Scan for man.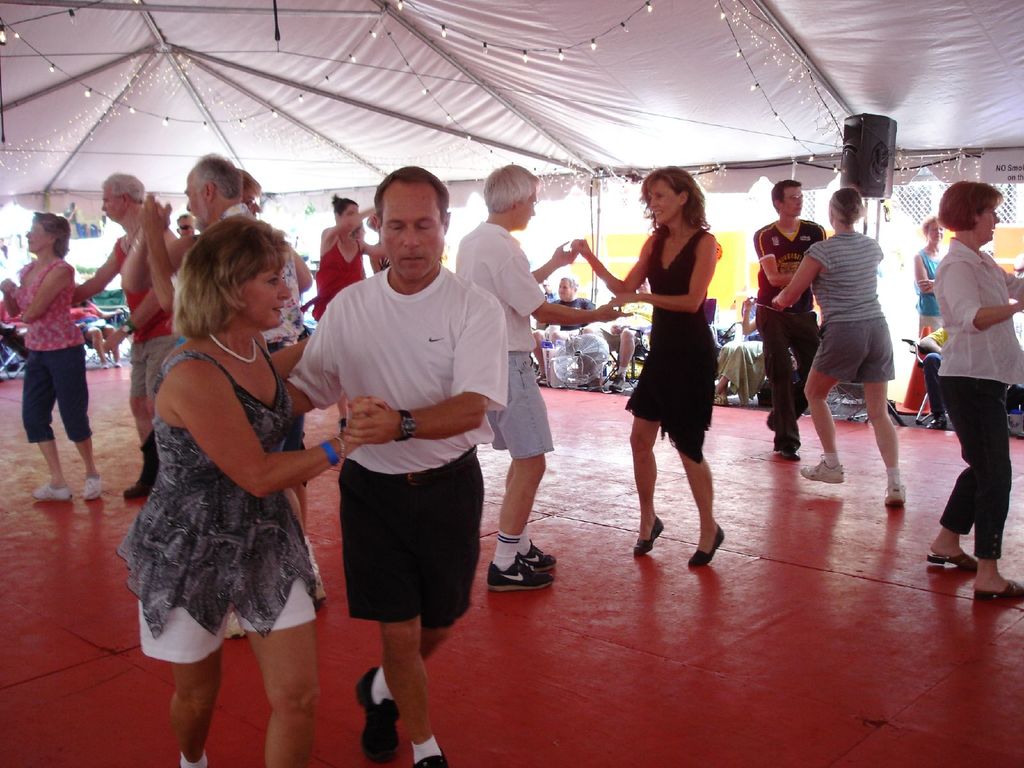
Scan result: [448, 168, 630, 577].
